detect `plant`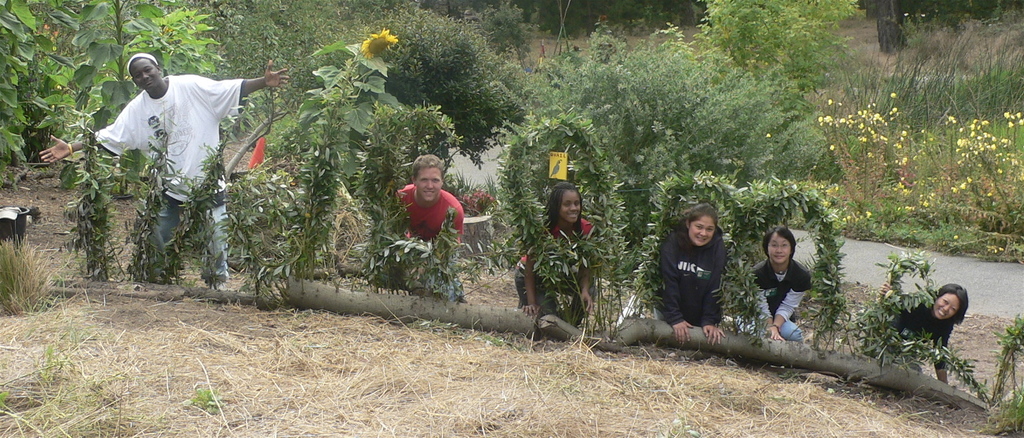
739, 183, 848, 353
